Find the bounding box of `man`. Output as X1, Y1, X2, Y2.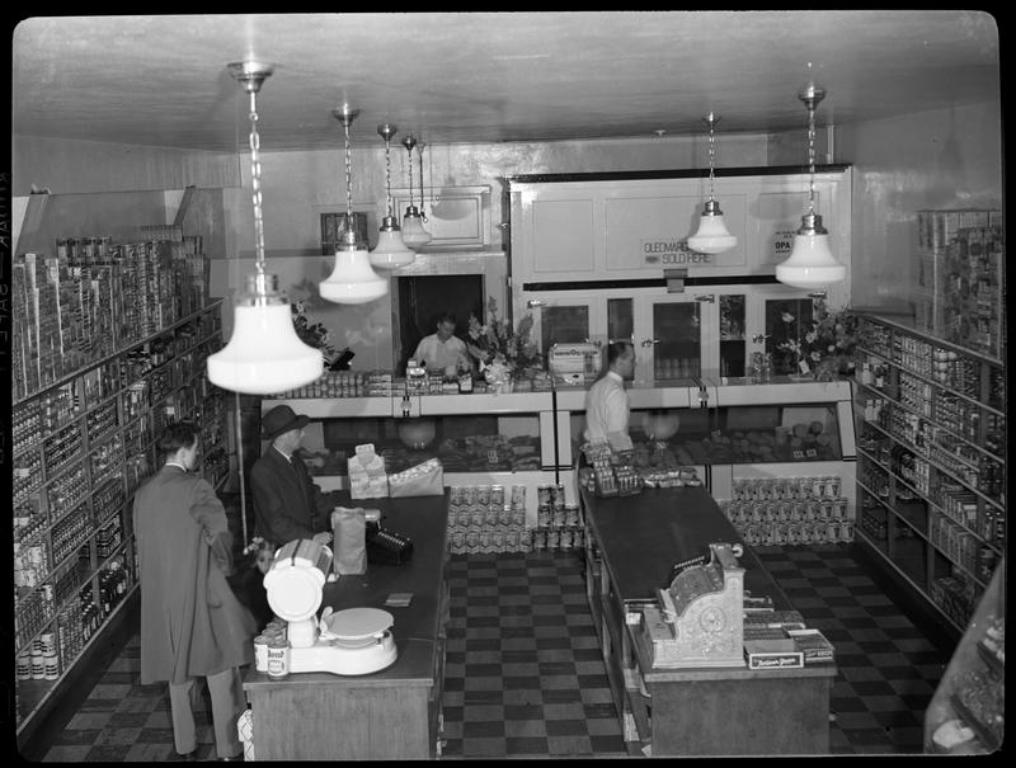
123, 416, 248, 745.
